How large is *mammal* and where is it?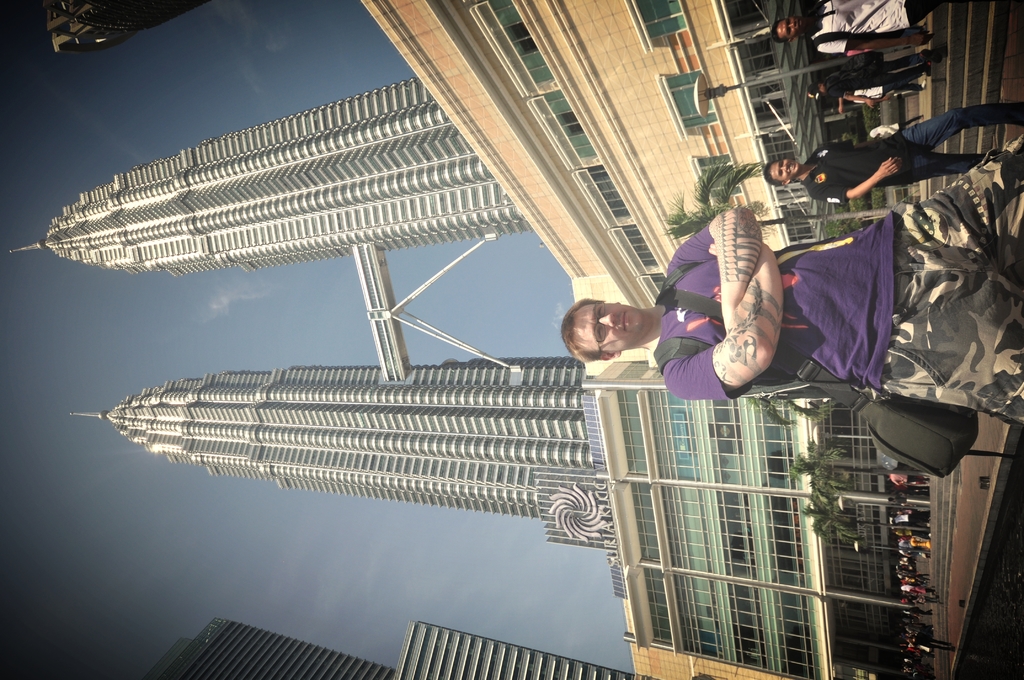
Bounding box: rect(564, 127, 1023, 419).
